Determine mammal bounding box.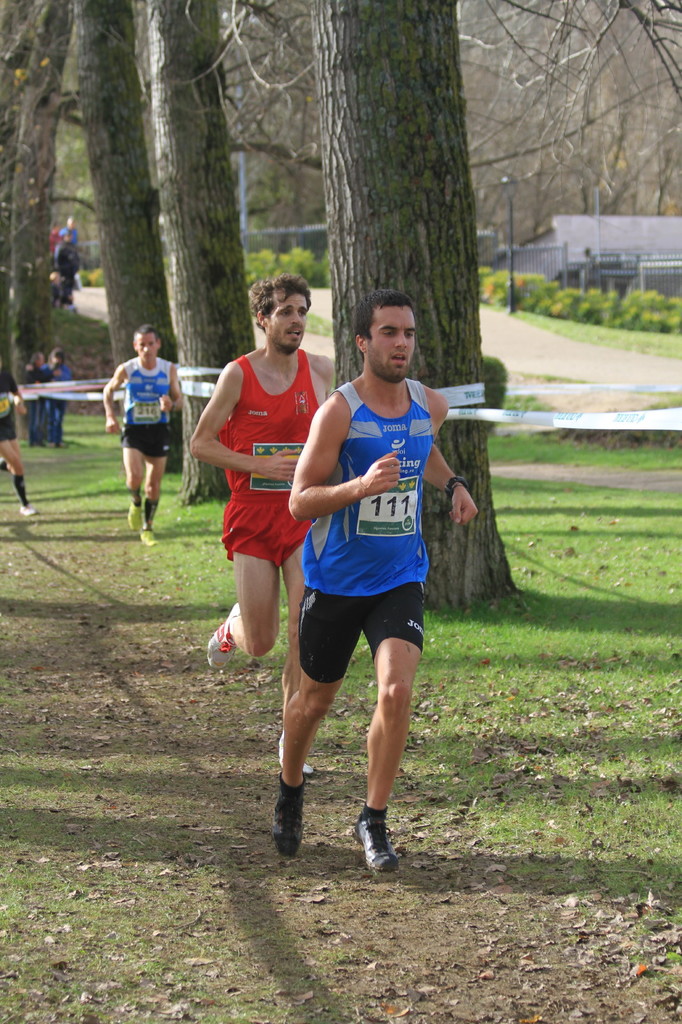
Determined: (270, 291, 443, 877).
